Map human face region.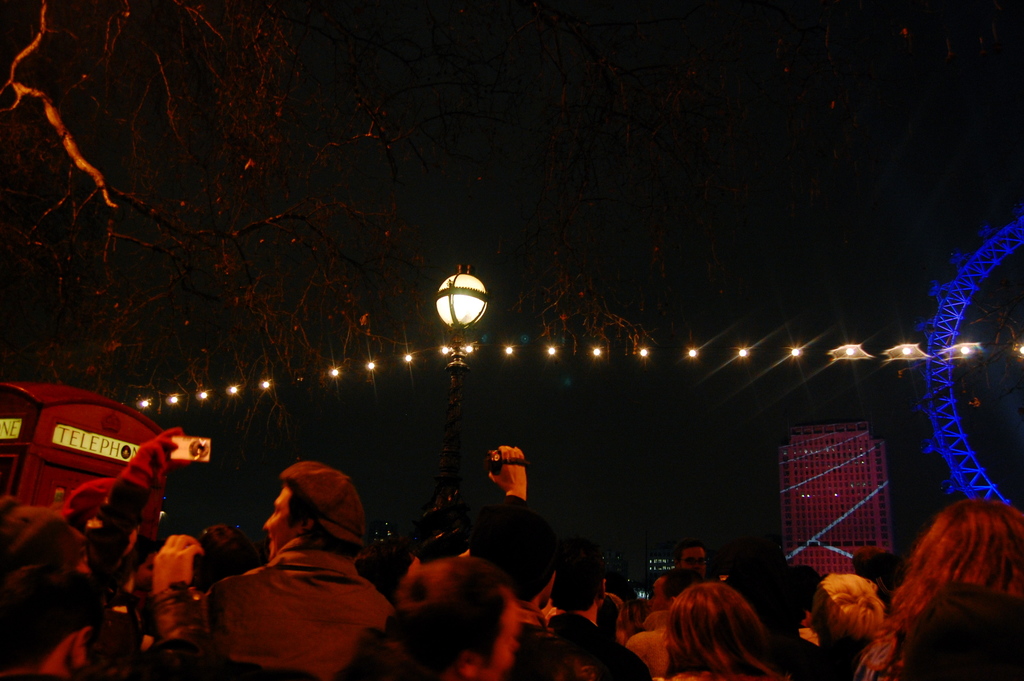
Mapped to crop(486, 600, 516, 680).
